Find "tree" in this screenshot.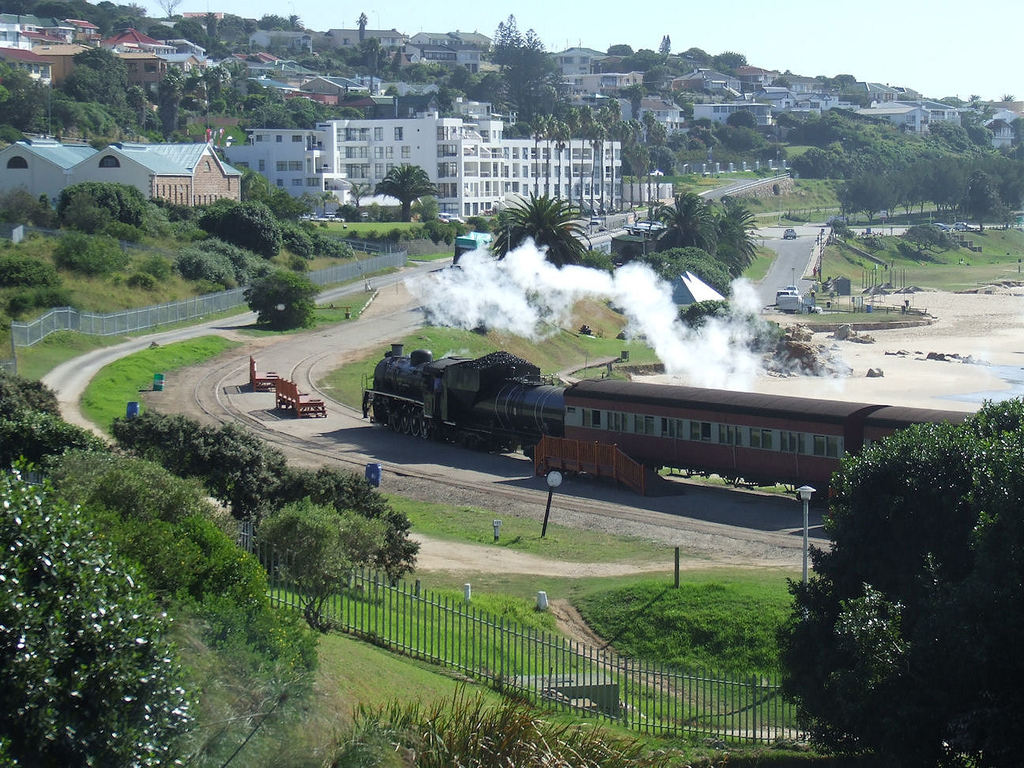
The bounding box for "tree" is <region>240, 107, 297, 137</region>.
